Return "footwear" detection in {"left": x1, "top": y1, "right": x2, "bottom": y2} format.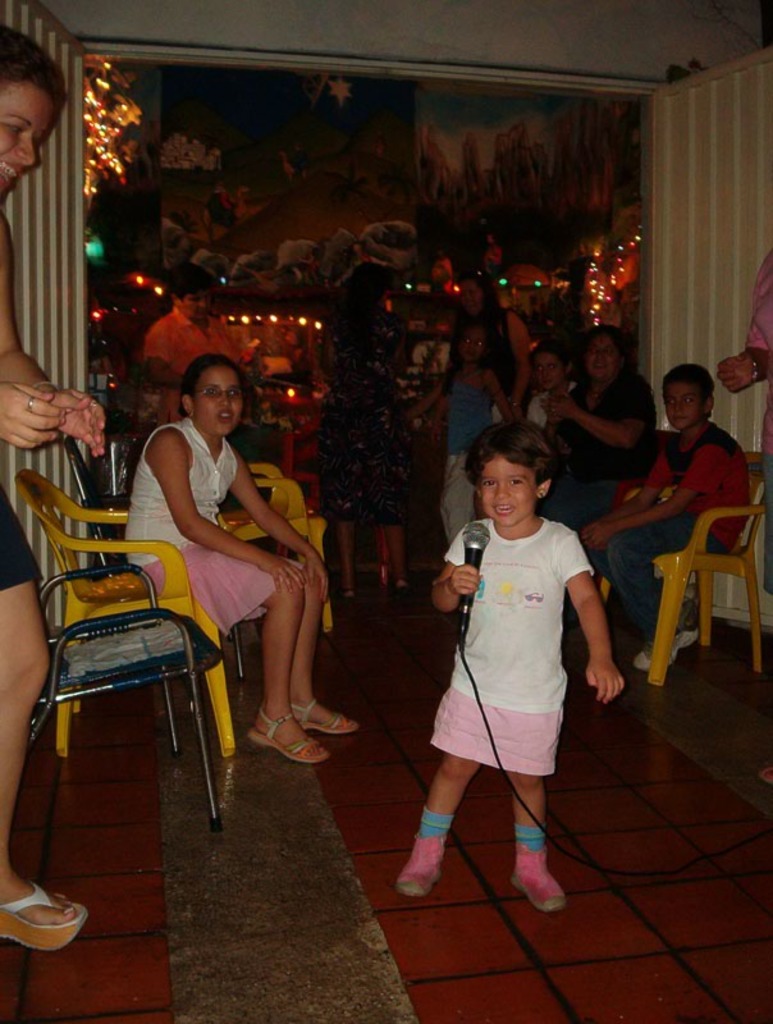
{"left": 632, "top": 637, "right": 674, "bottom": 677}.
